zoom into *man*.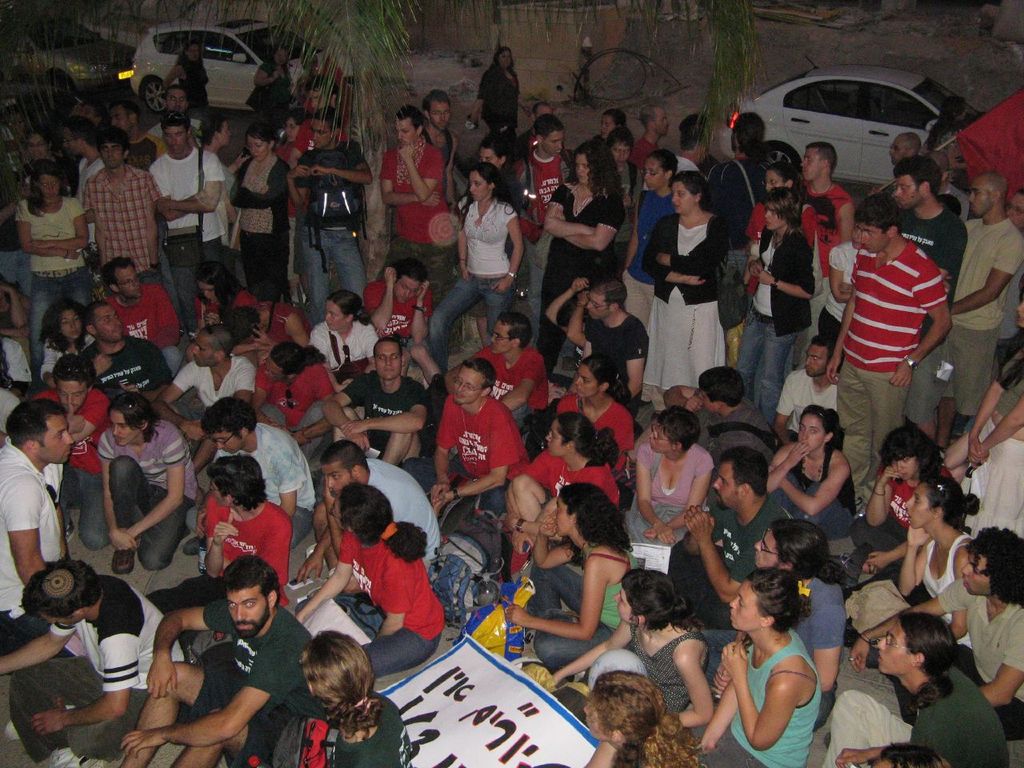
Zoom target: box=[400, 355, 531, 534].
